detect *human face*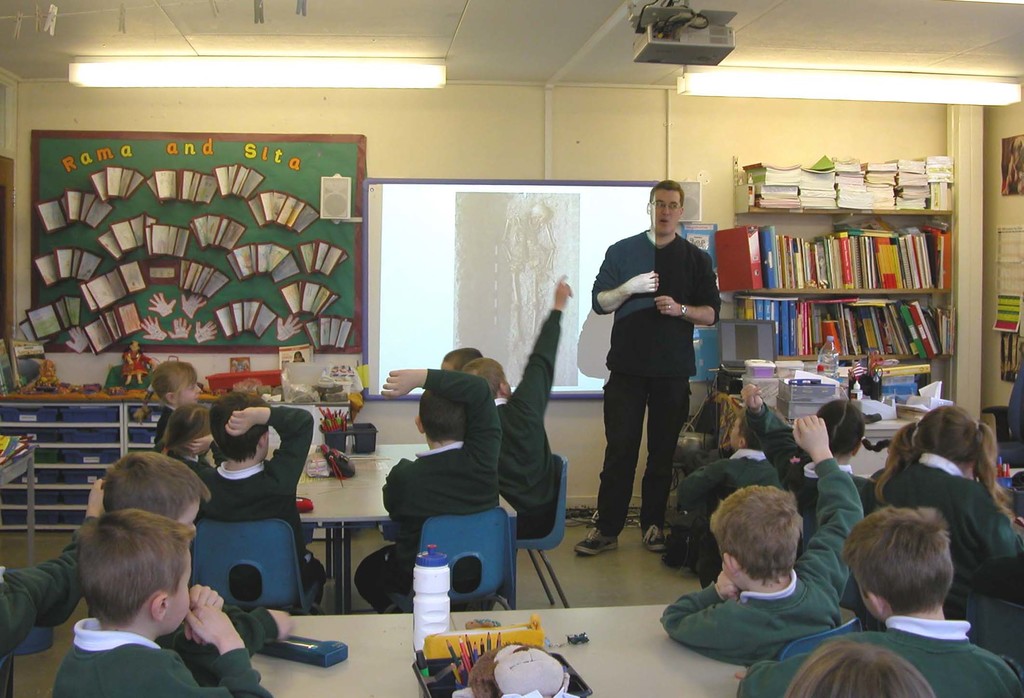
select_region(178, 377, 203, 403)
